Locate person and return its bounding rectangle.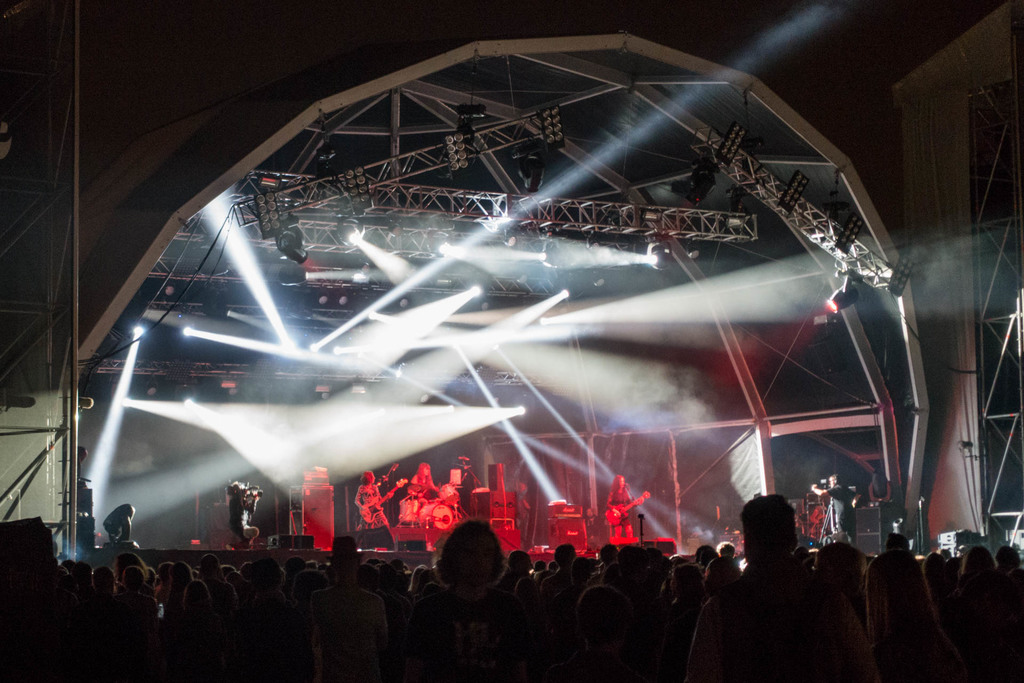
[left=406, top=458, right=440, bottom=499].
